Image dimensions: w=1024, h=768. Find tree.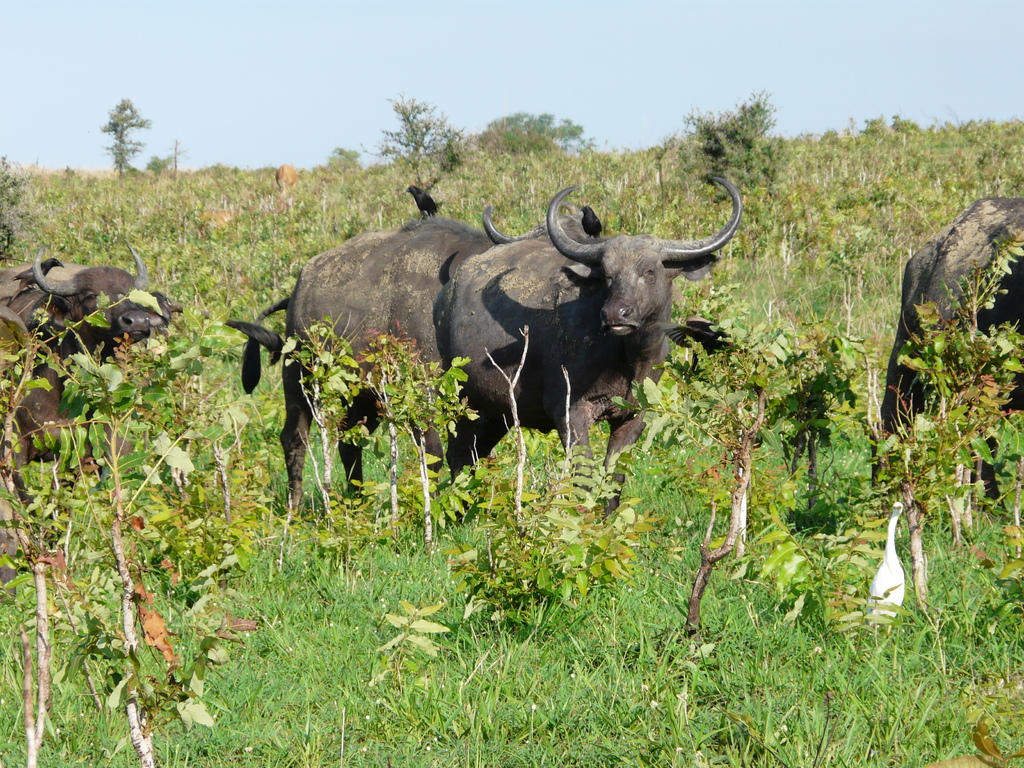
rect(0, 143, 28, 269).
